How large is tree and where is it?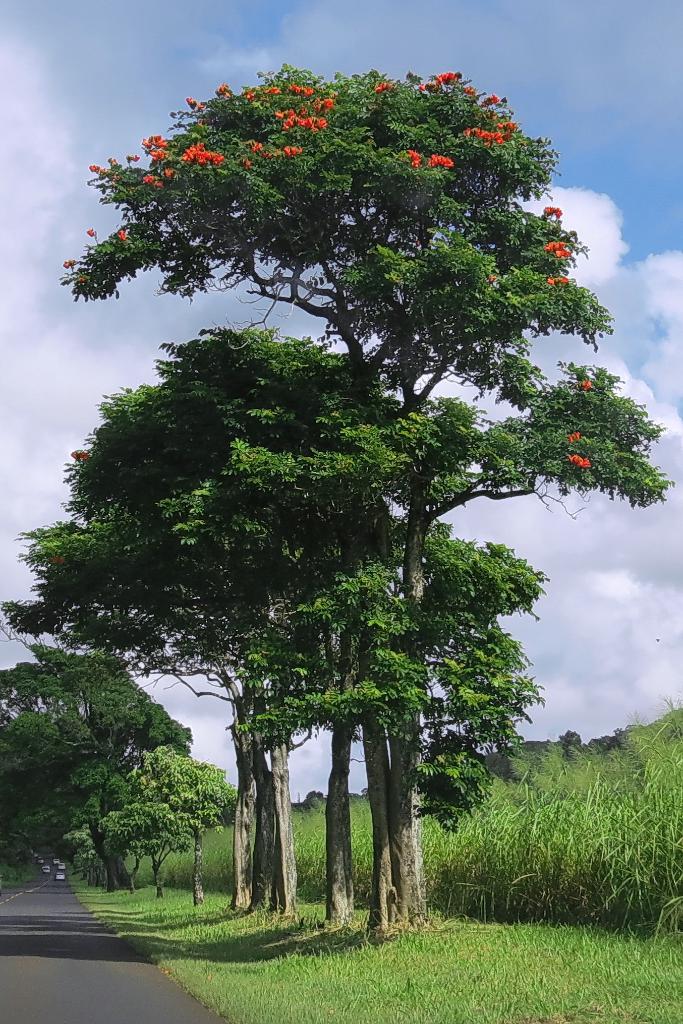
Bounding box: left=121, top=741, right=240, bottom=902.
